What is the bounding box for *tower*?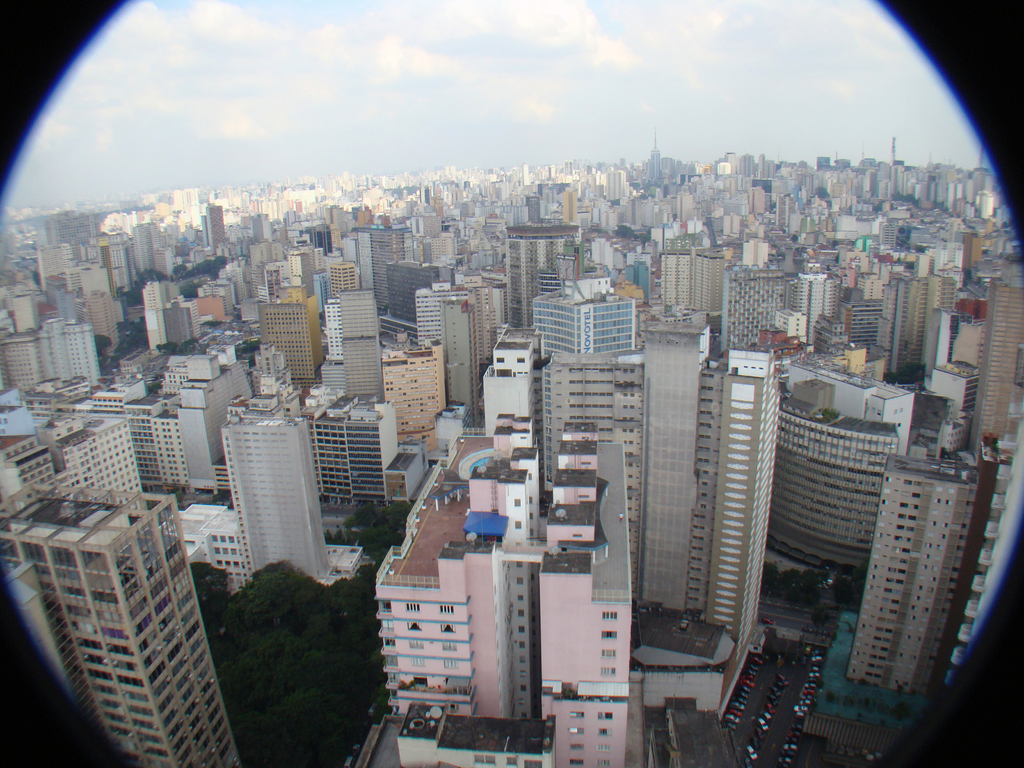
left=326, top=265, right=352, bottom=308.
